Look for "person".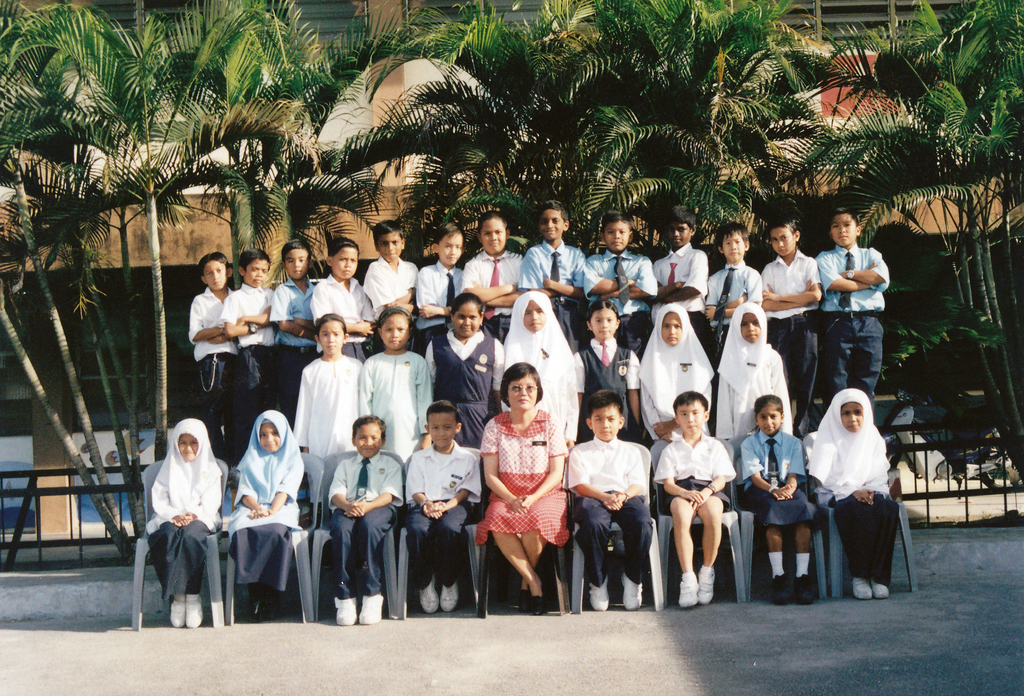
Found: bbox=(810, 386, 898, 603).
